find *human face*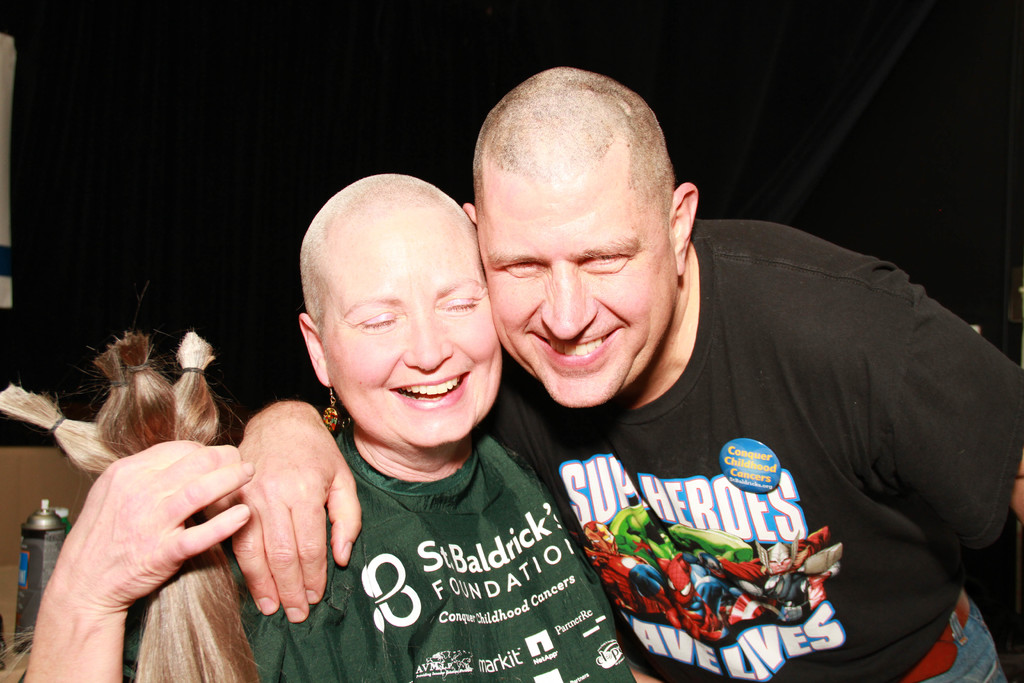
(left=493, top=131, right=673, bottom=402)
